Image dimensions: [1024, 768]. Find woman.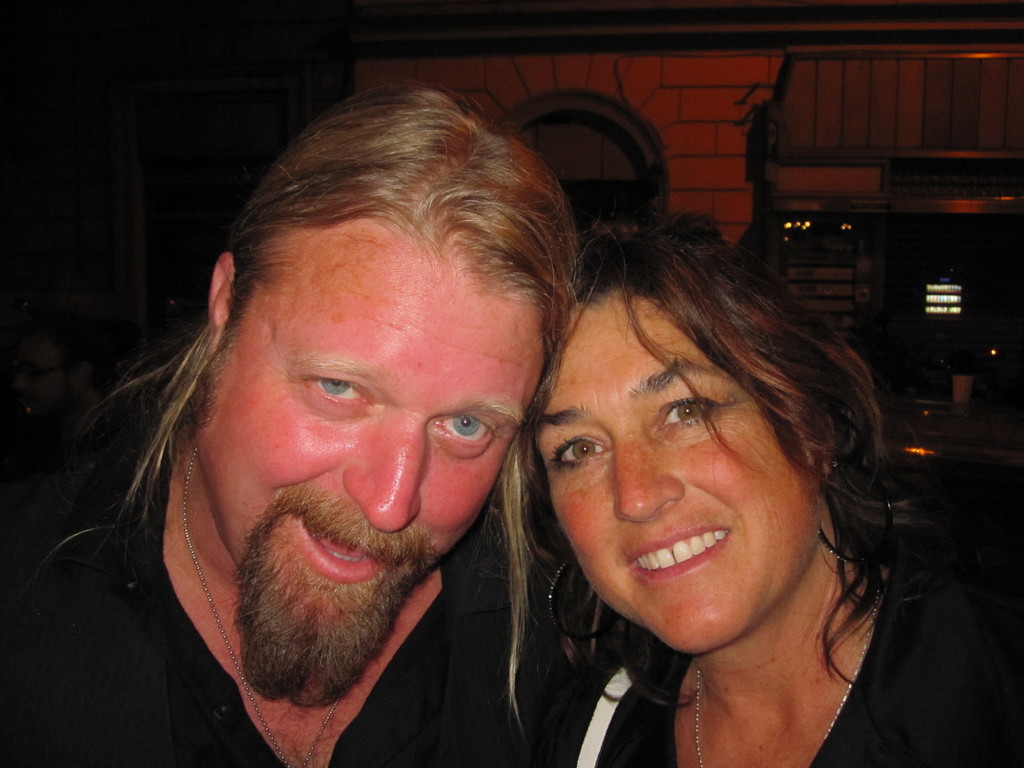
451,191,972,767.
